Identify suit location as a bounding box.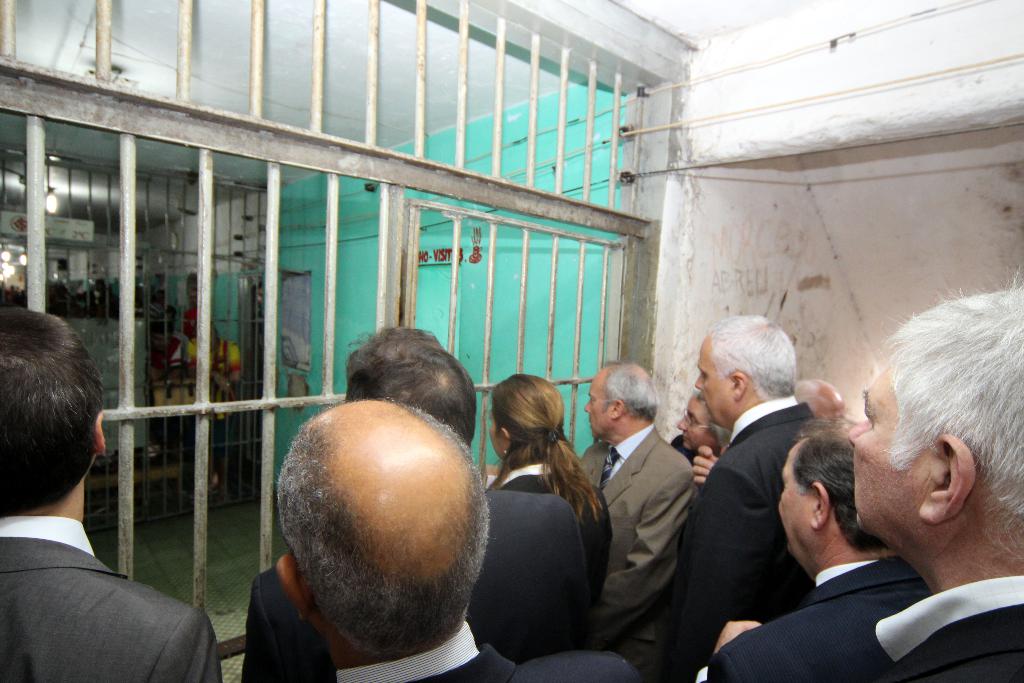
l=335, t=620, r=643, b=682.
